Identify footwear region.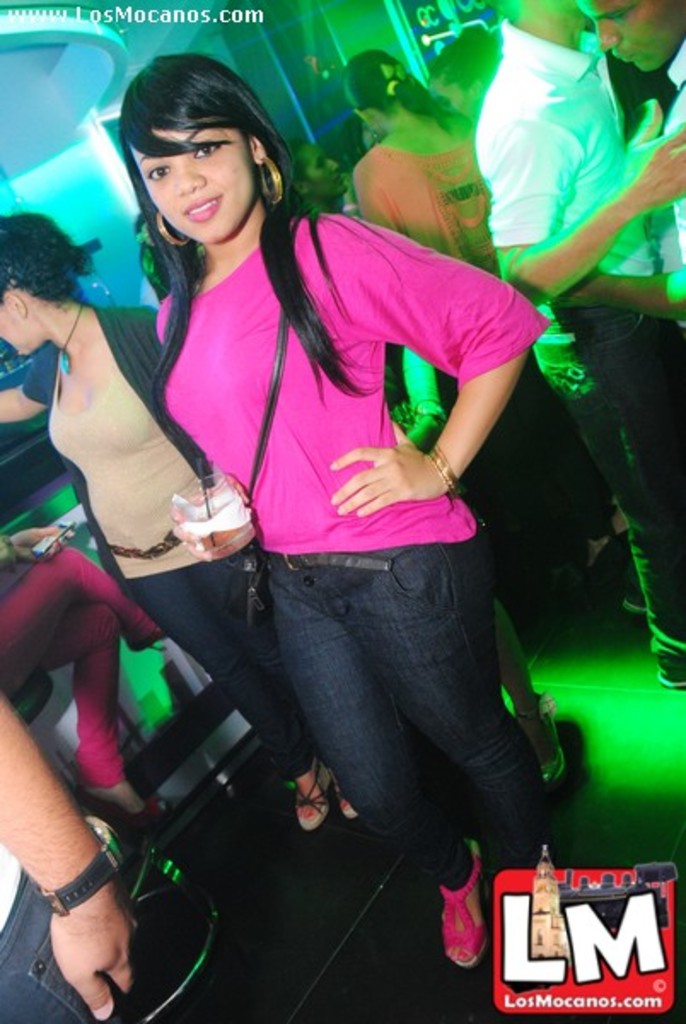
Region: (655, 655, 684, 688).
